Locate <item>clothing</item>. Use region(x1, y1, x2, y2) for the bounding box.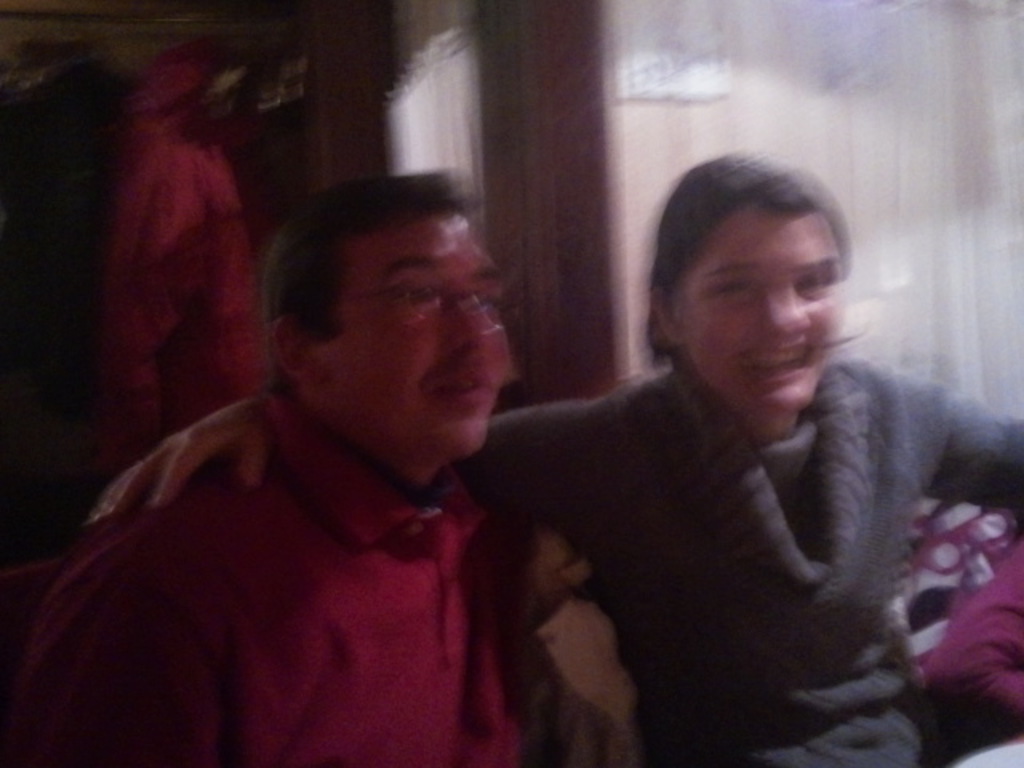
region(0, 426, 573, 766).
